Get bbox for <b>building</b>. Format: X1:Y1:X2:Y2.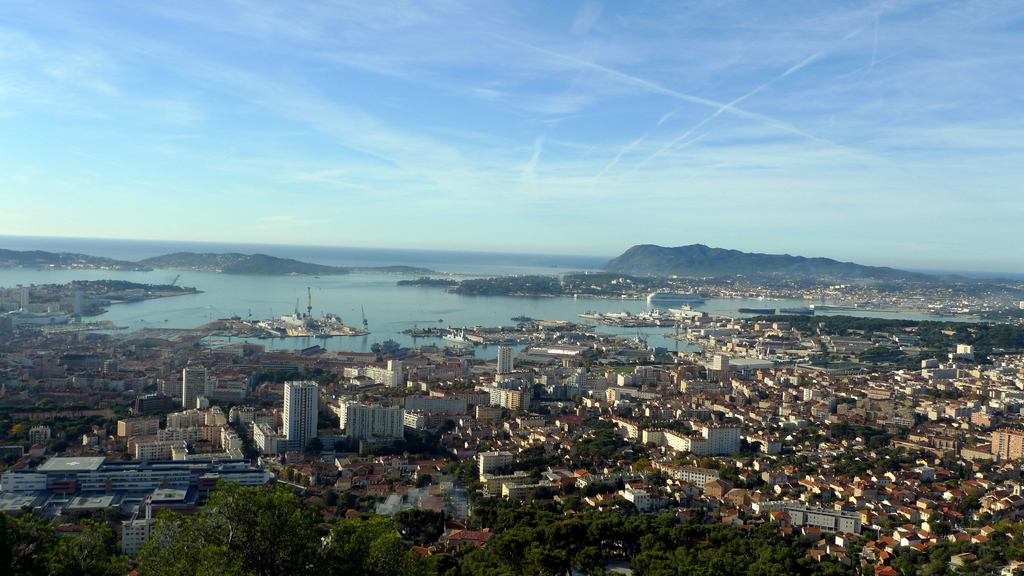
994:429:1023:460.
